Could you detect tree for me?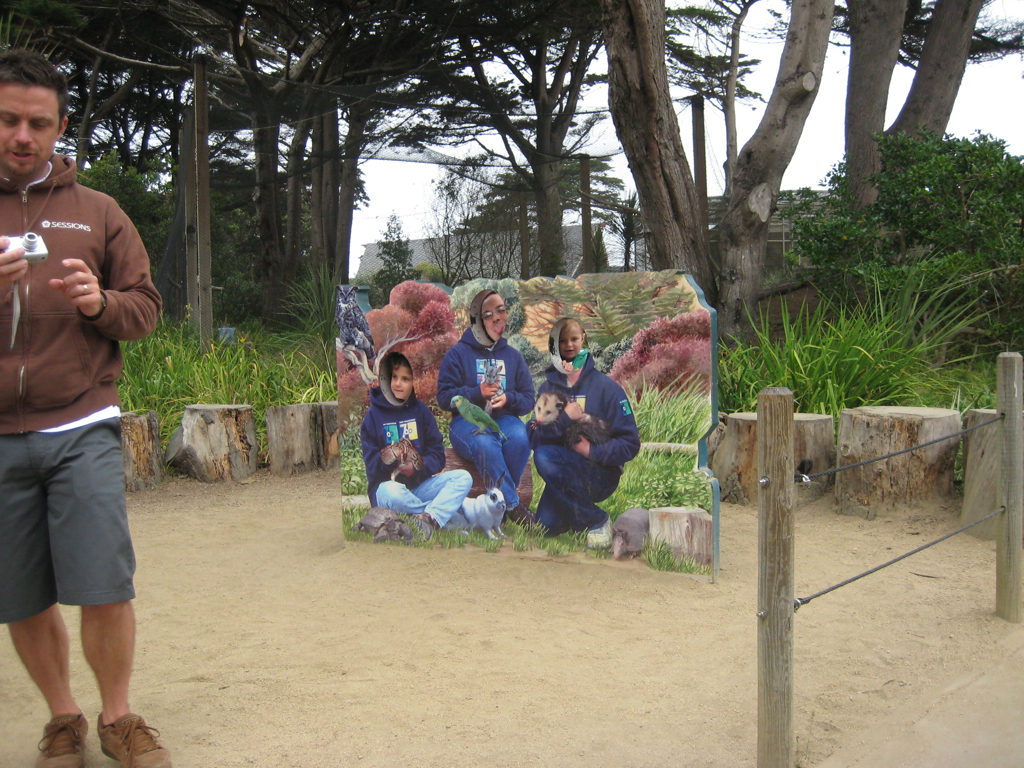
Detection result: box(781, 124, 1023, 296).
